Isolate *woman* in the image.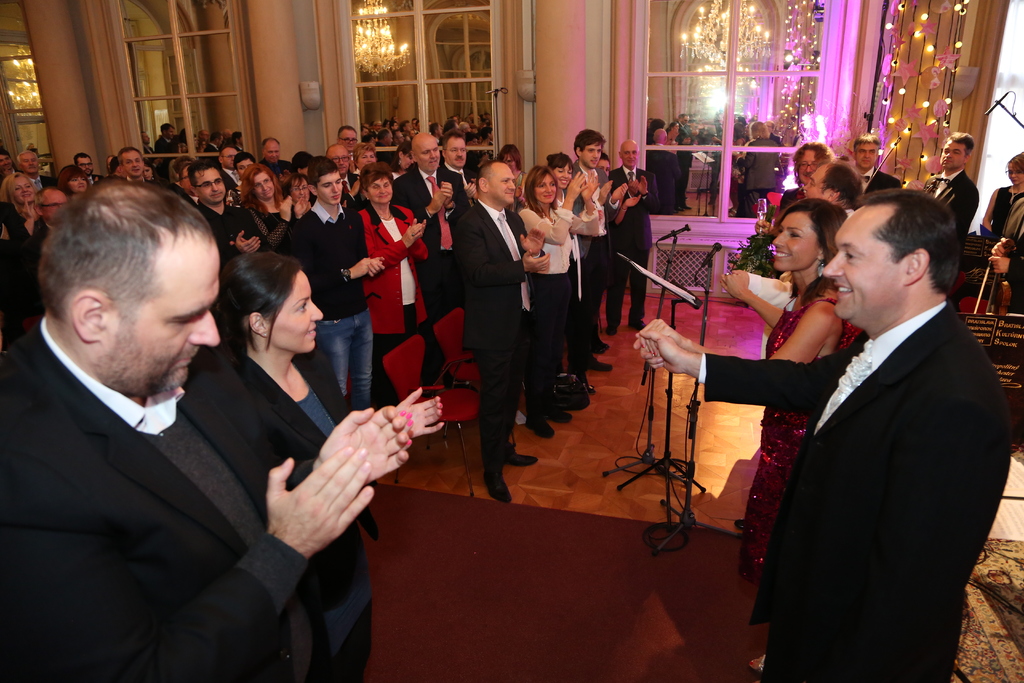
Isolated region: BBox(0, 170, 52, 243).
